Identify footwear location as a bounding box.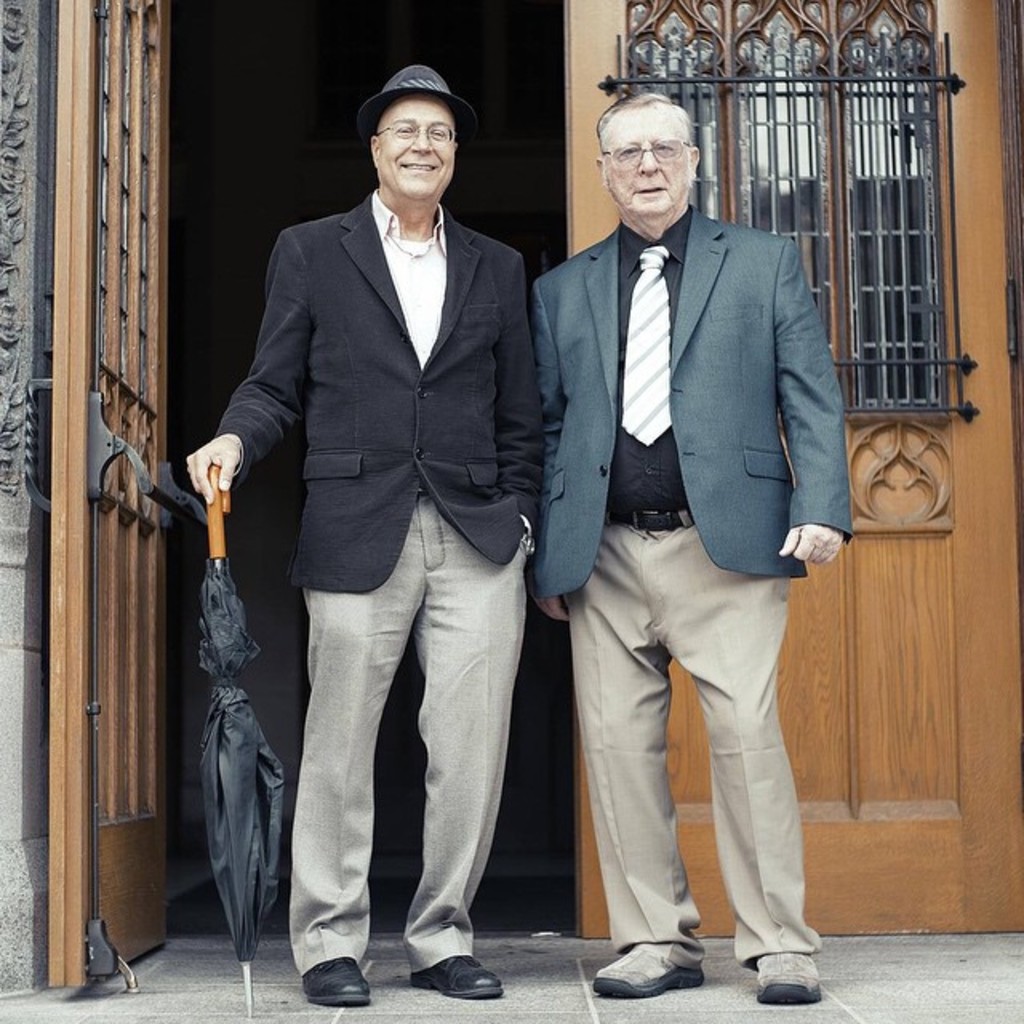
select_region(592, 944, 704, 1003).
